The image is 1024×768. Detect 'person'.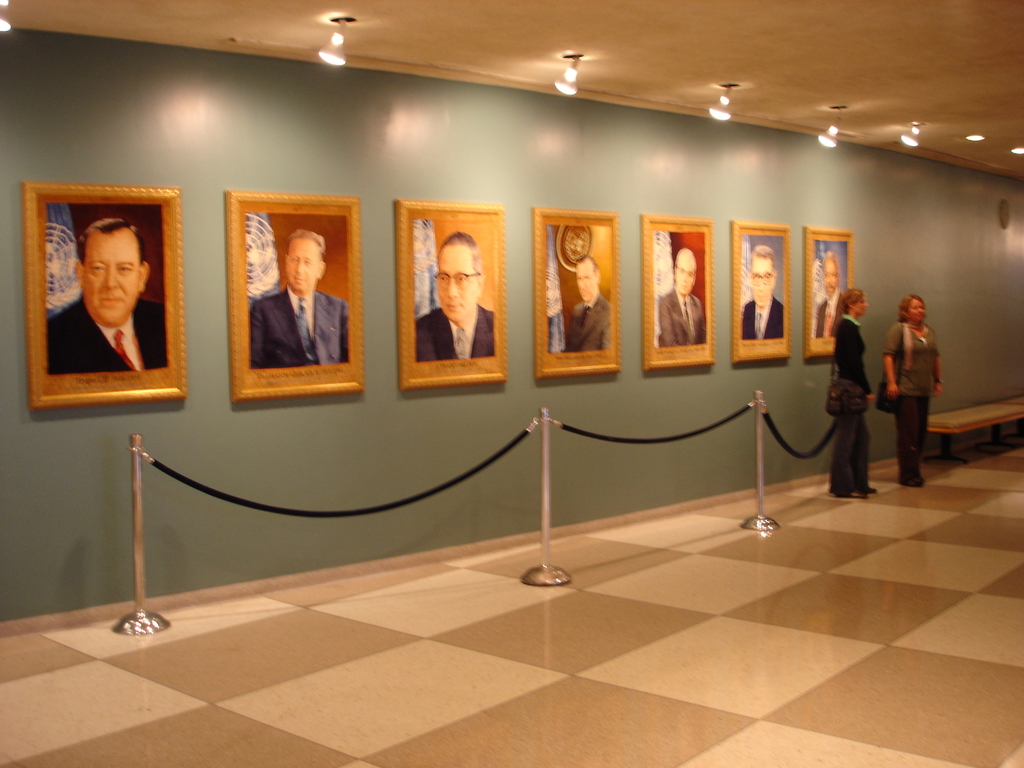
Detection: (x1=827, y1=283, x2=888, y2=502).
